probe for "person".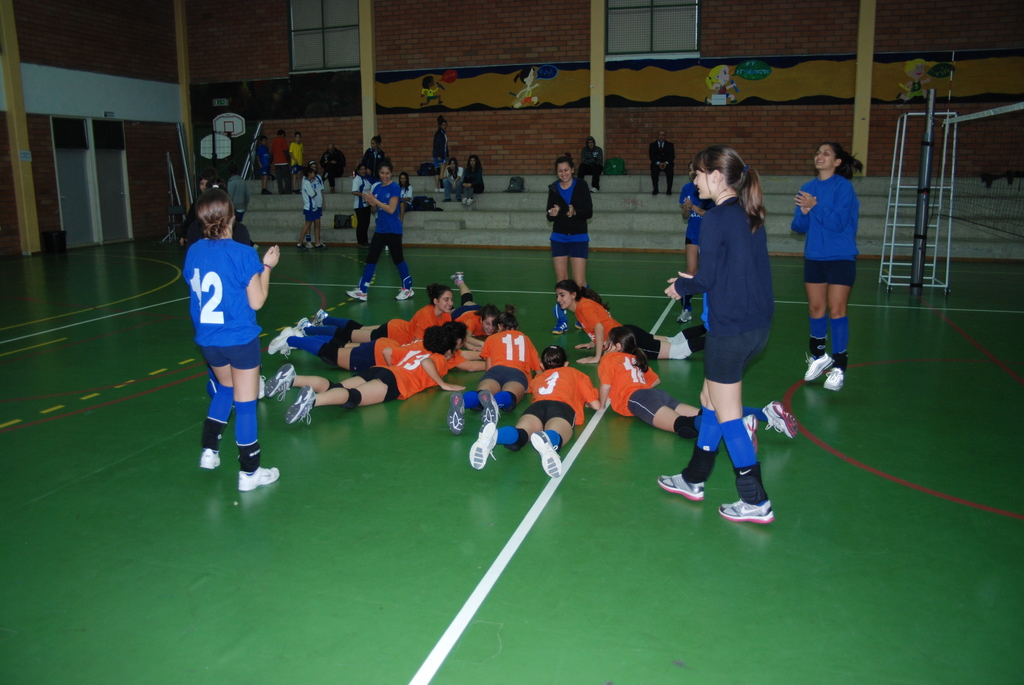
Probe result: (430, 110, 449, 198).
